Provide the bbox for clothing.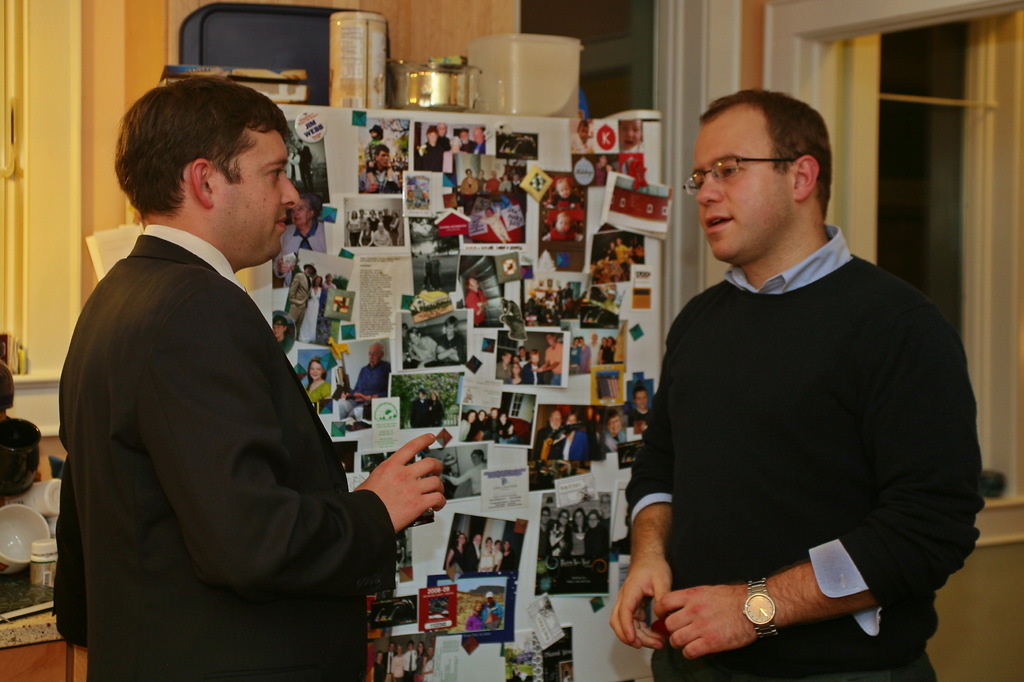
x1=586 y1=521 x2=609 y2=592.
